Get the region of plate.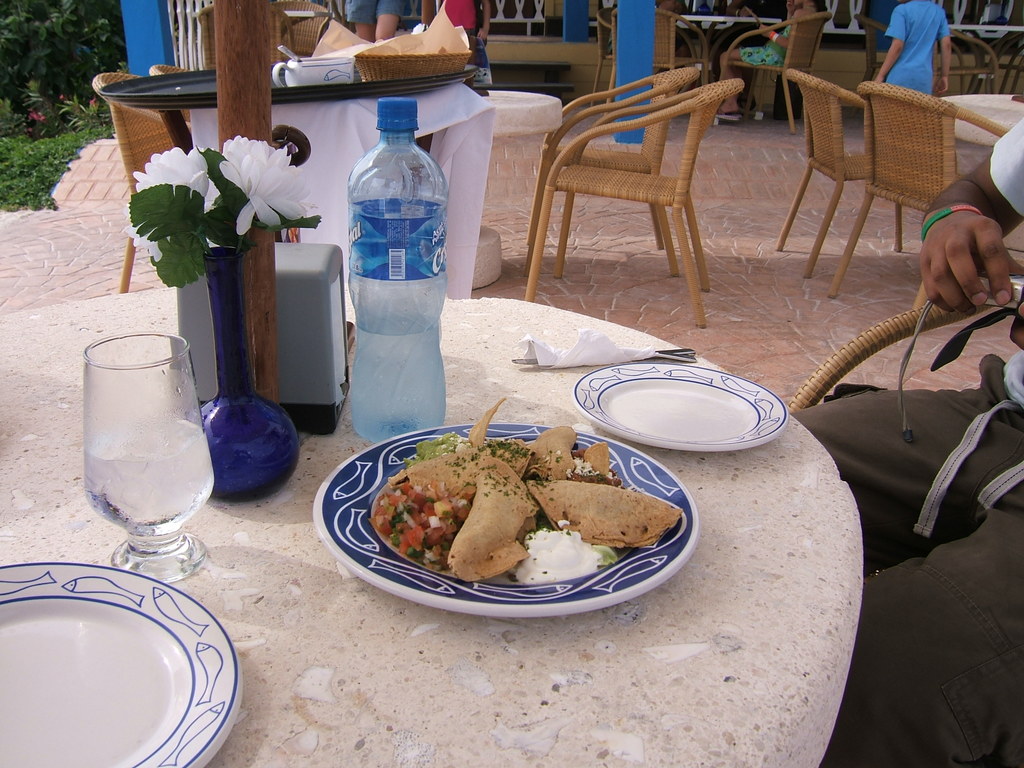
{"x1": 575, "y1": 353, "x2": 782, "y2": 442}.
